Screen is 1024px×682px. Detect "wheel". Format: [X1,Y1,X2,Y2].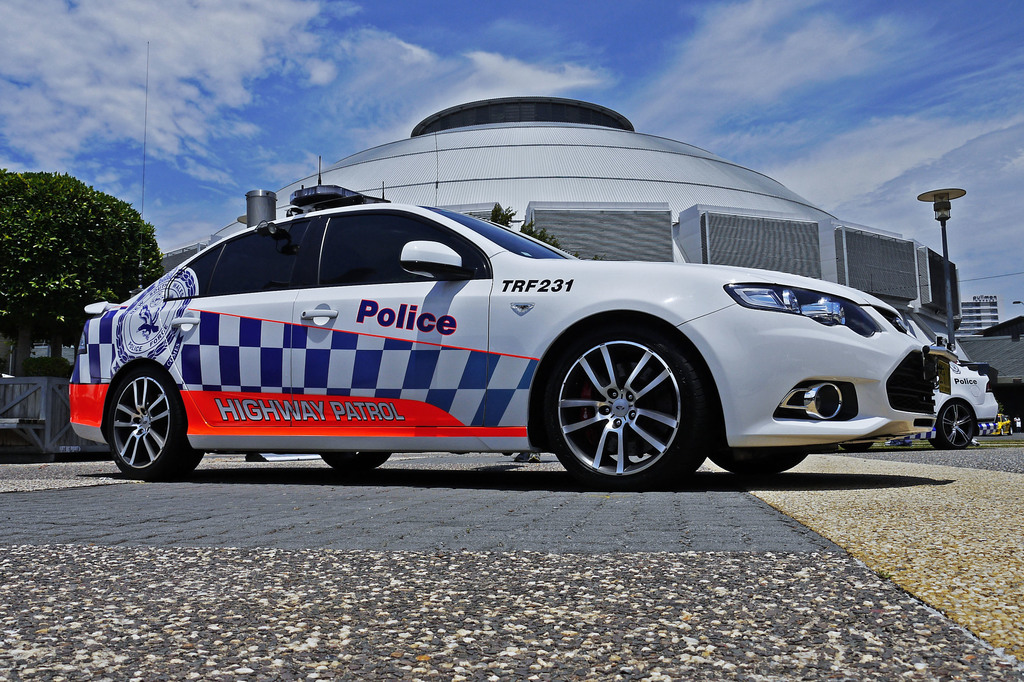
[325,447,390,473].
